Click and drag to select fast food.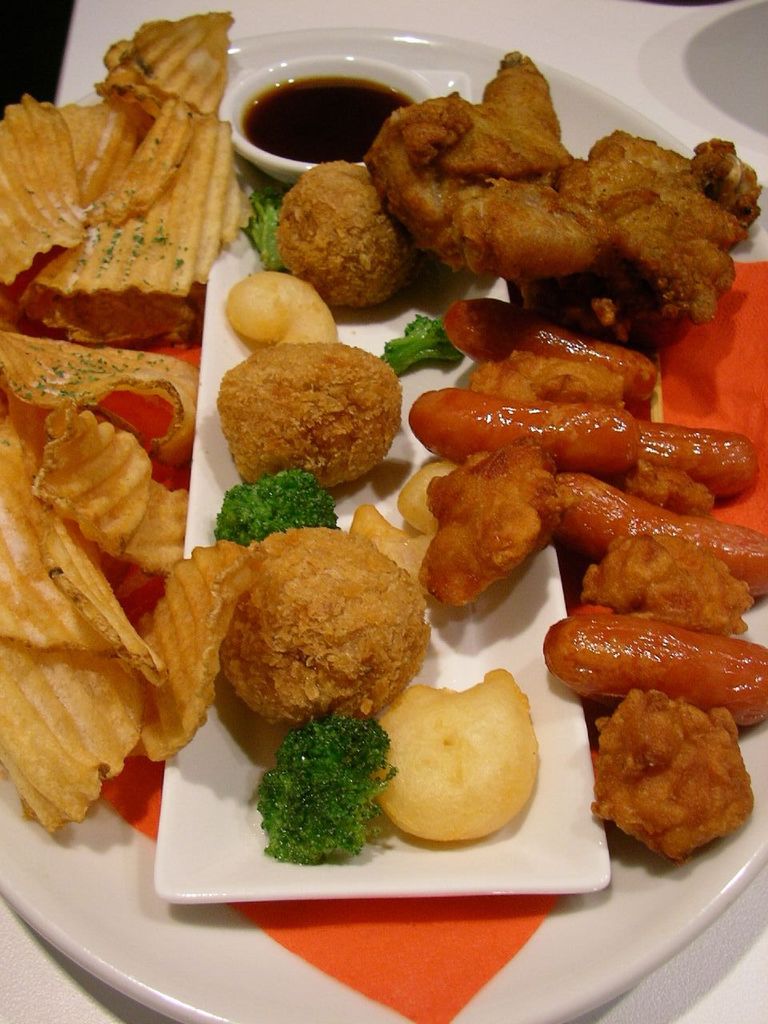
Selection: 286,166,408,316.
